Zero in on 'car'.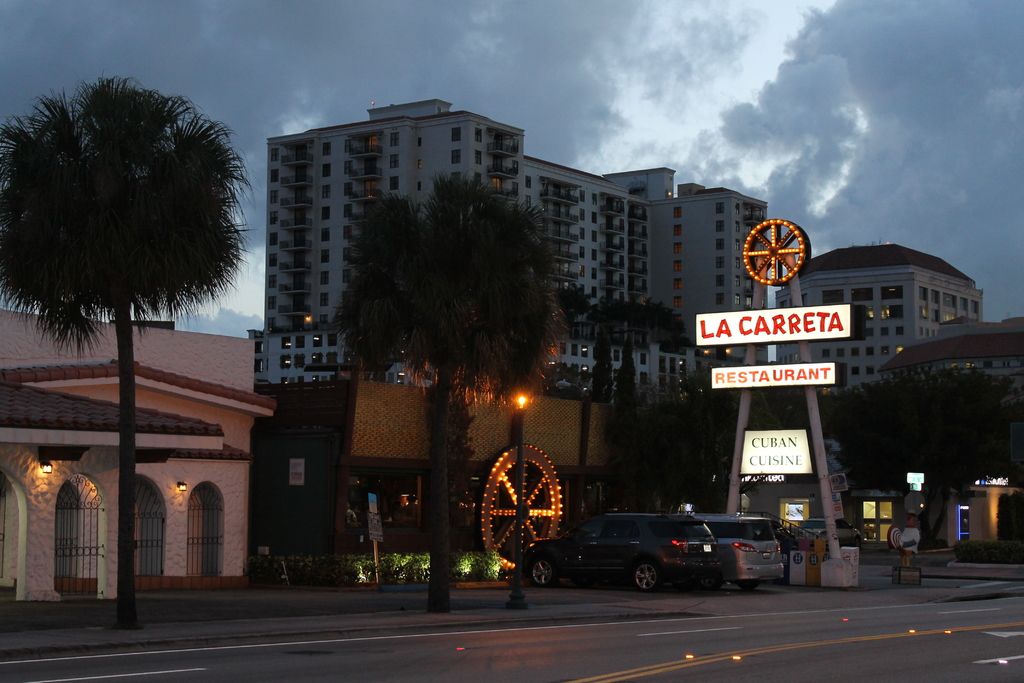
Zeroed in: bbox=[528, 511, 719, 598].
